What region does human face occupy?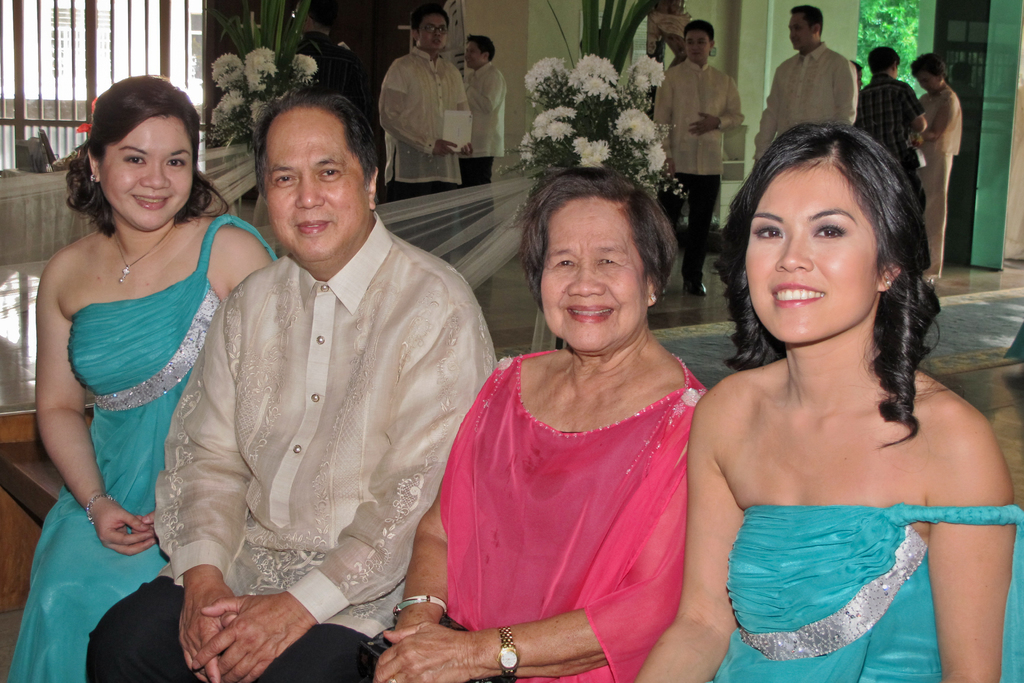
(x1=743, y1=158, x2=890, y2=344).
